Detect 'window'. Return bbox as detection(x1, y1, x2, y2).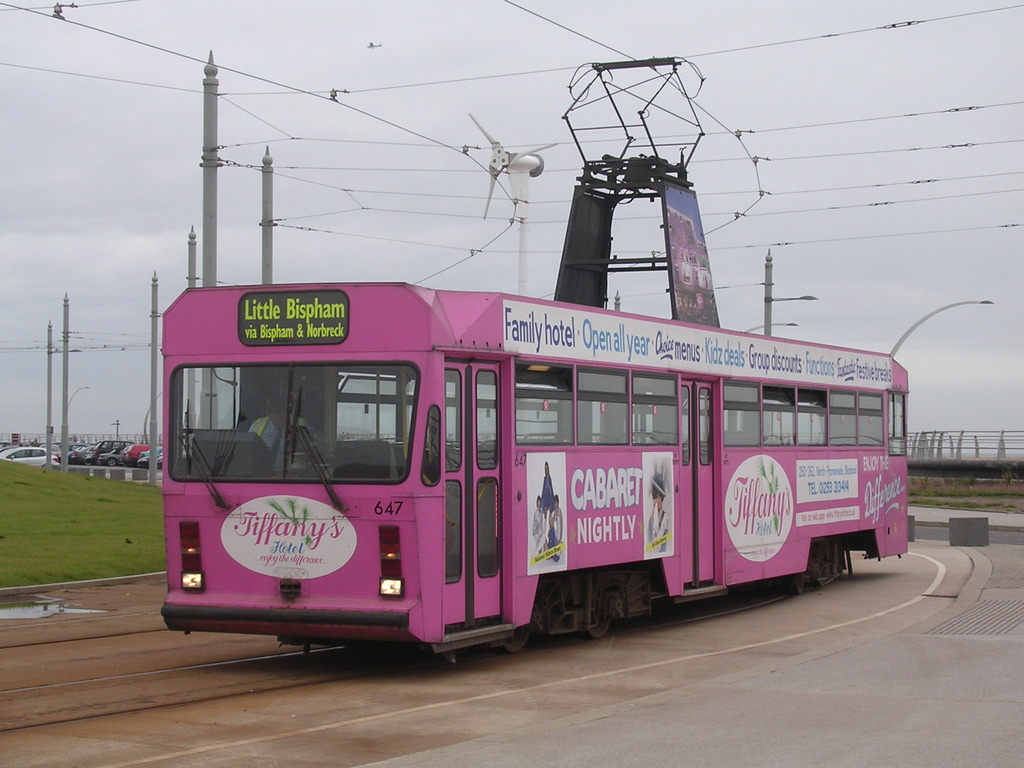
detection(573, 364, 630, 451).
